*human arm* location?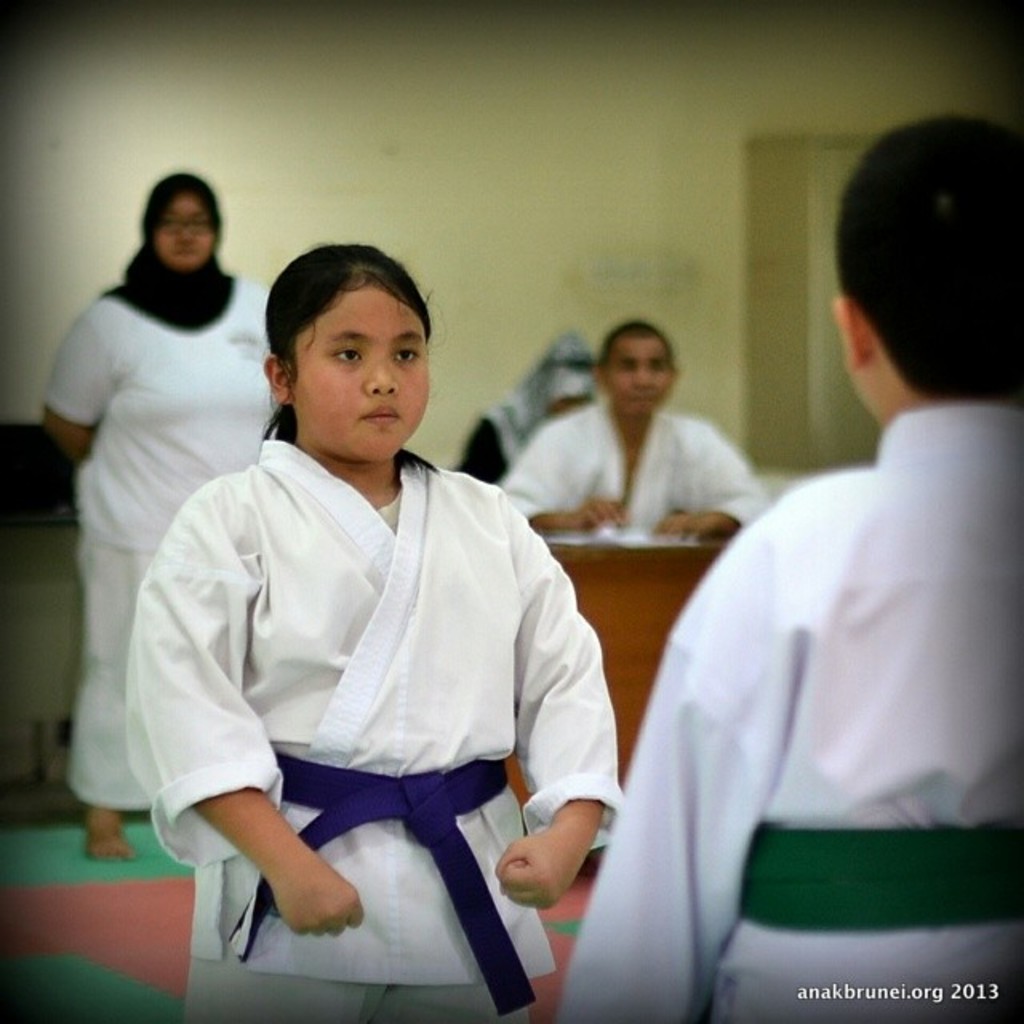
x1=493, y1=430, x2=638, y2=533
